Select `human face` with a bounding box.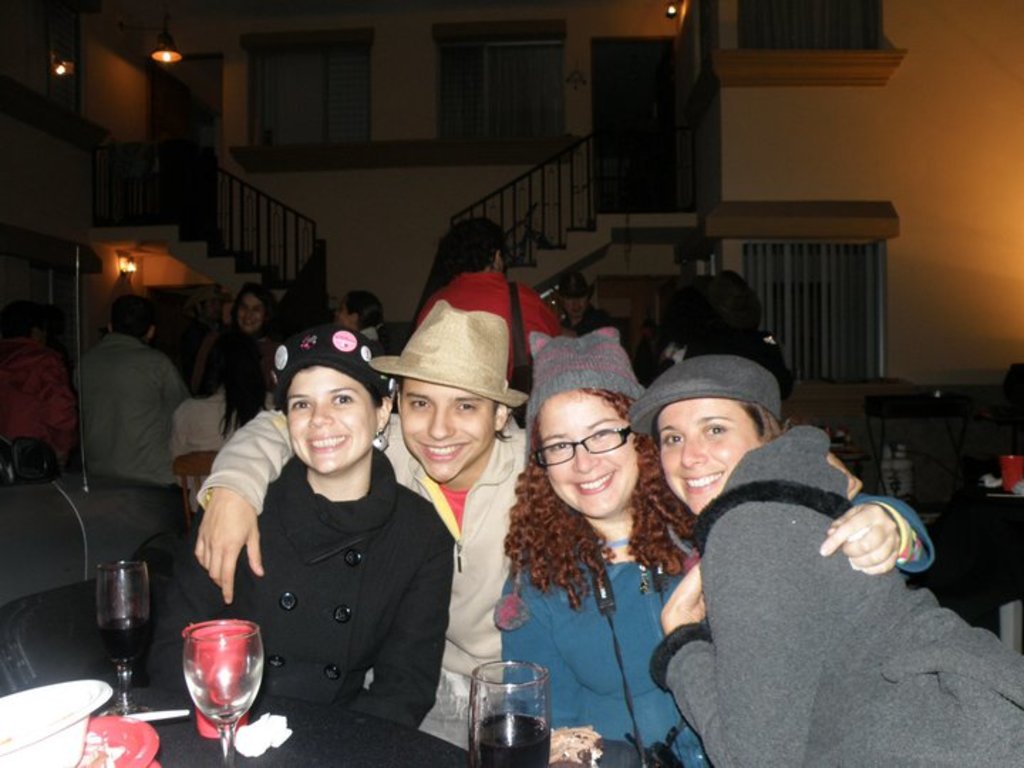
(x1=286, y1=368, x2=373, y2=471).
